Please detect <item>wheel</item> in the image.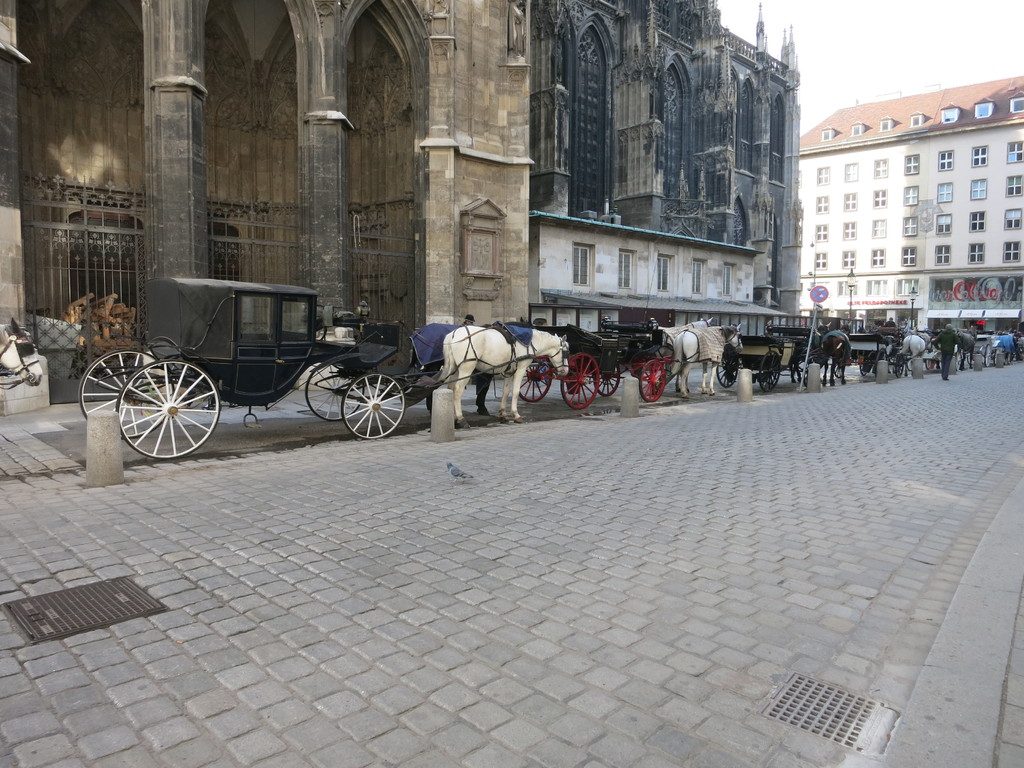
<bbox>115, 358, 219, 460</bbox>.
